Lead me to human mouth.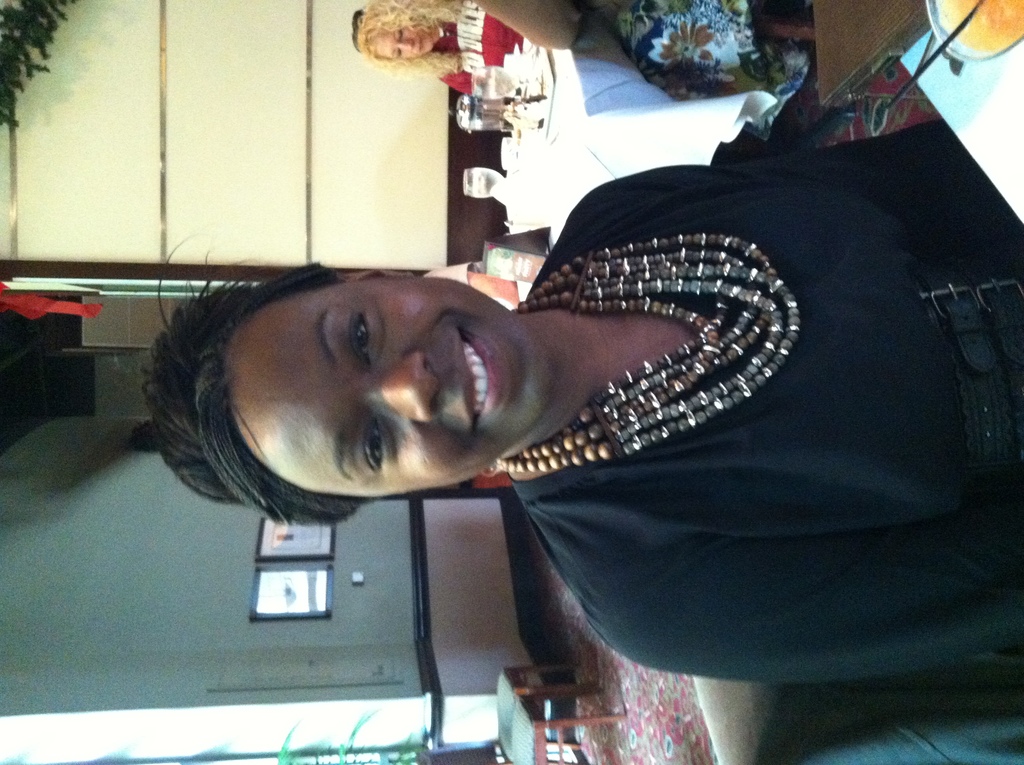
Lead to 454 327 505 423.
